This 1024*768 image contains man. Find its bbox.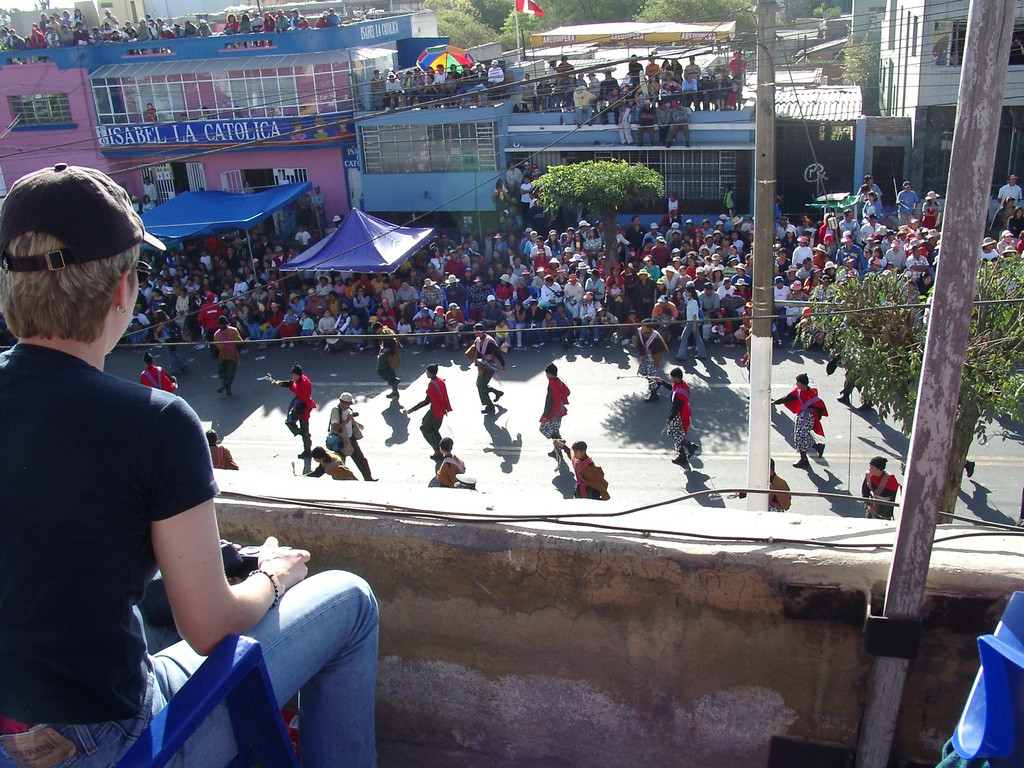
770/370/829/469.
